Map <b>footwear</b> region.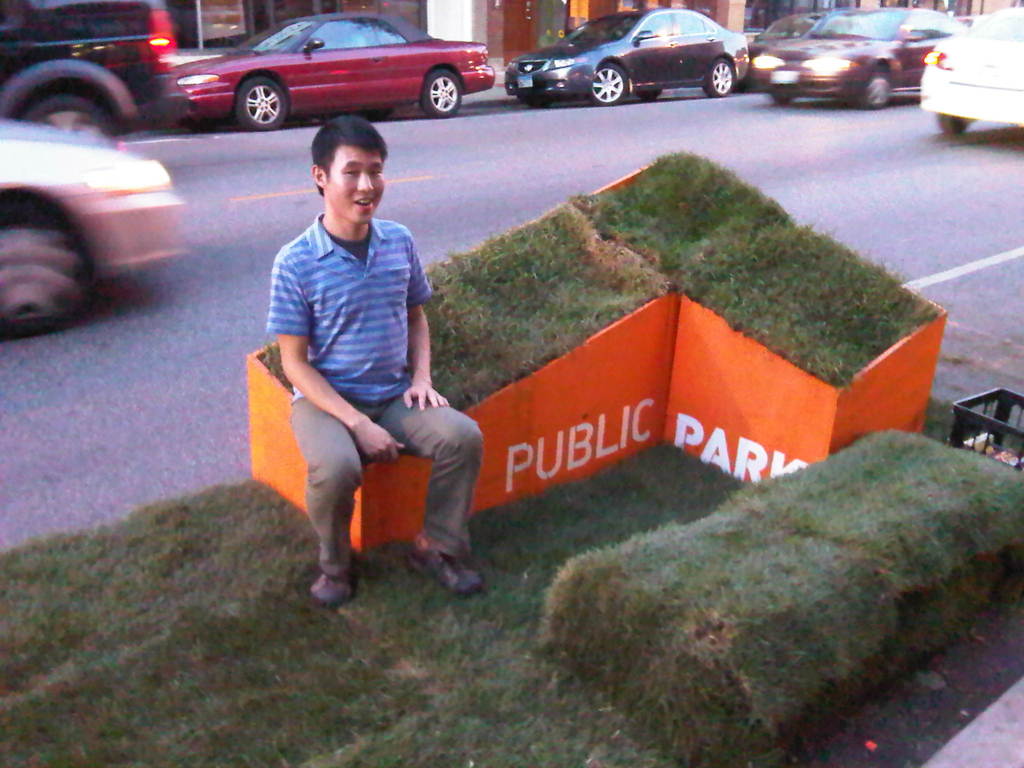
Mapped to bbox=(312, 552, 346, 610).
